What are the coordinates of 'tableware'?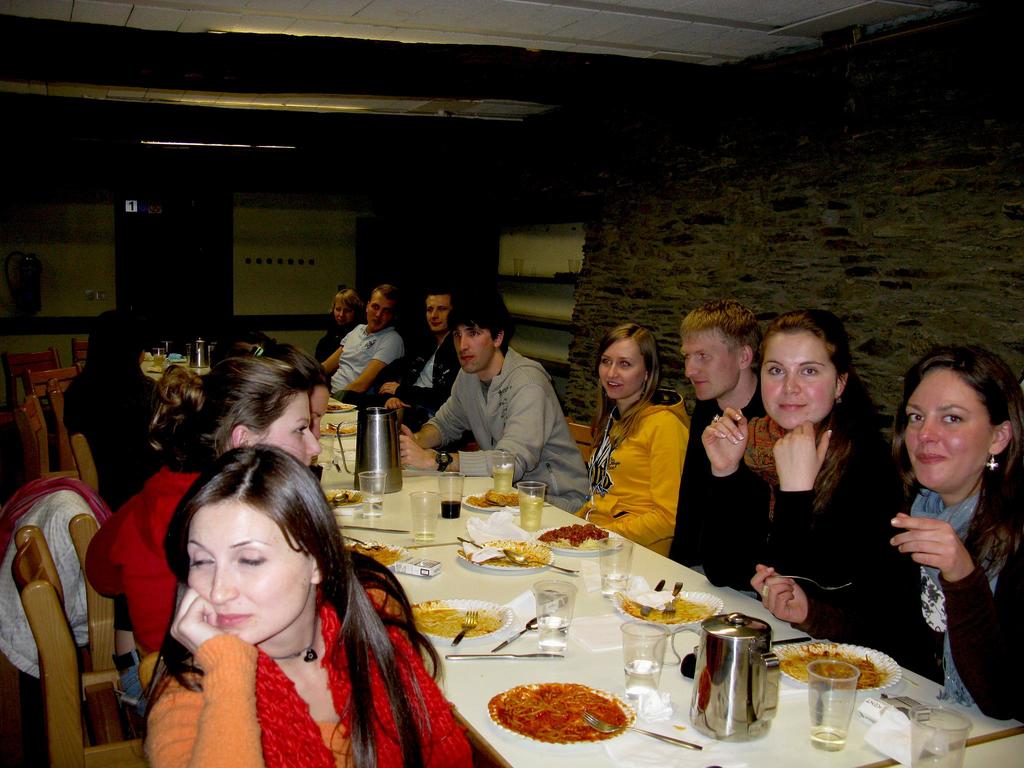
<box>485,683,637,746</box>.
